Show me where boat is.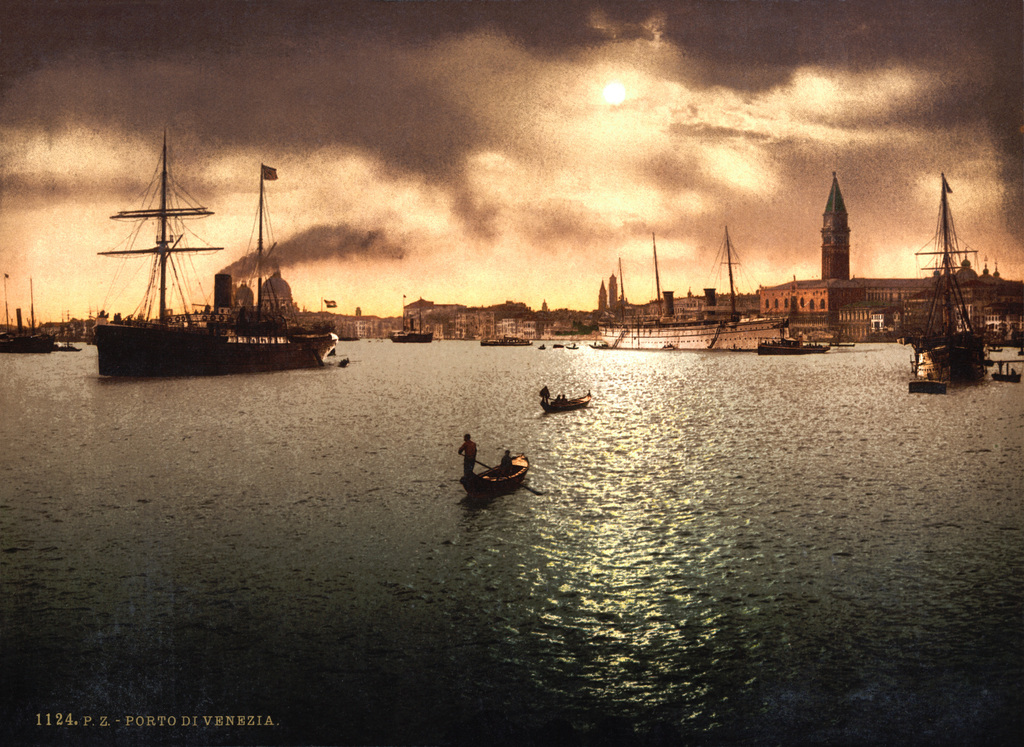
boat is at [536,392,590,411].
